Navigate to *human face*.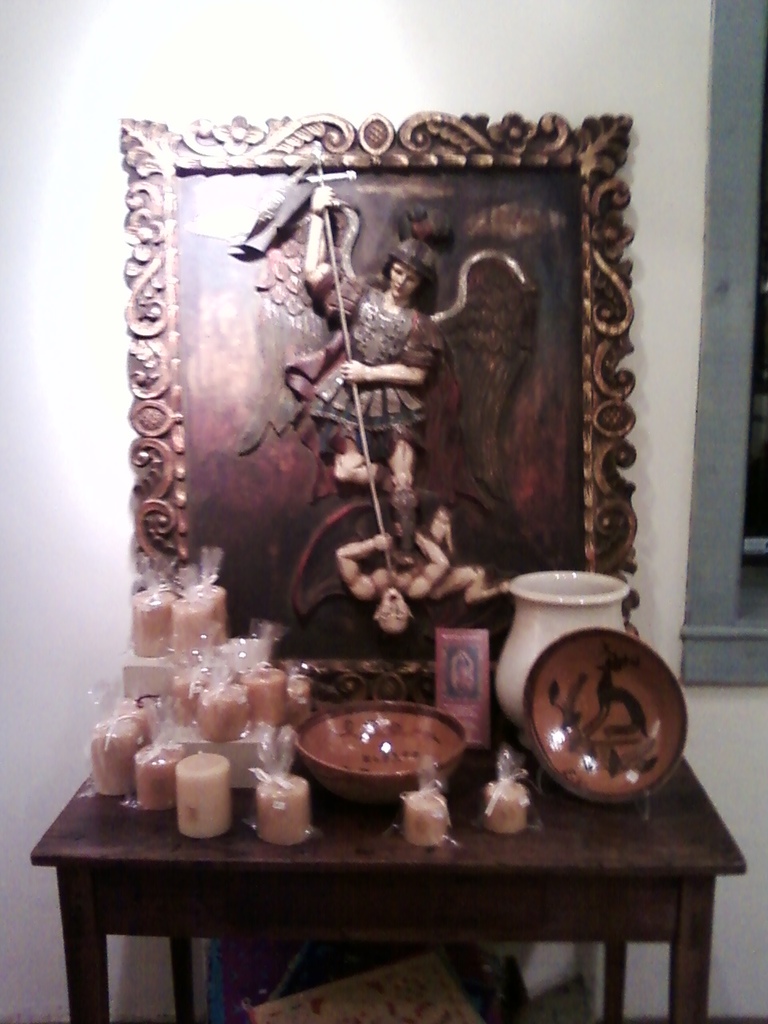
Navigation target: box(378, 584, 411, 633).
